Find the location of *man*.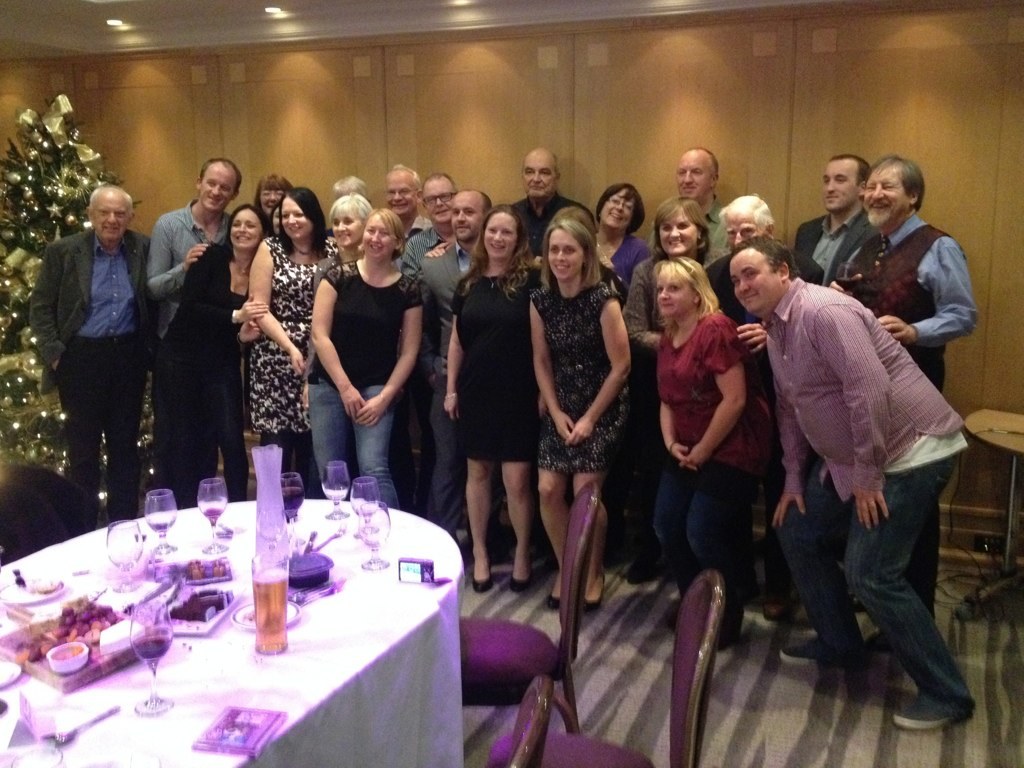
Location: x1=503, y1=149, x2=594, y2=264.
